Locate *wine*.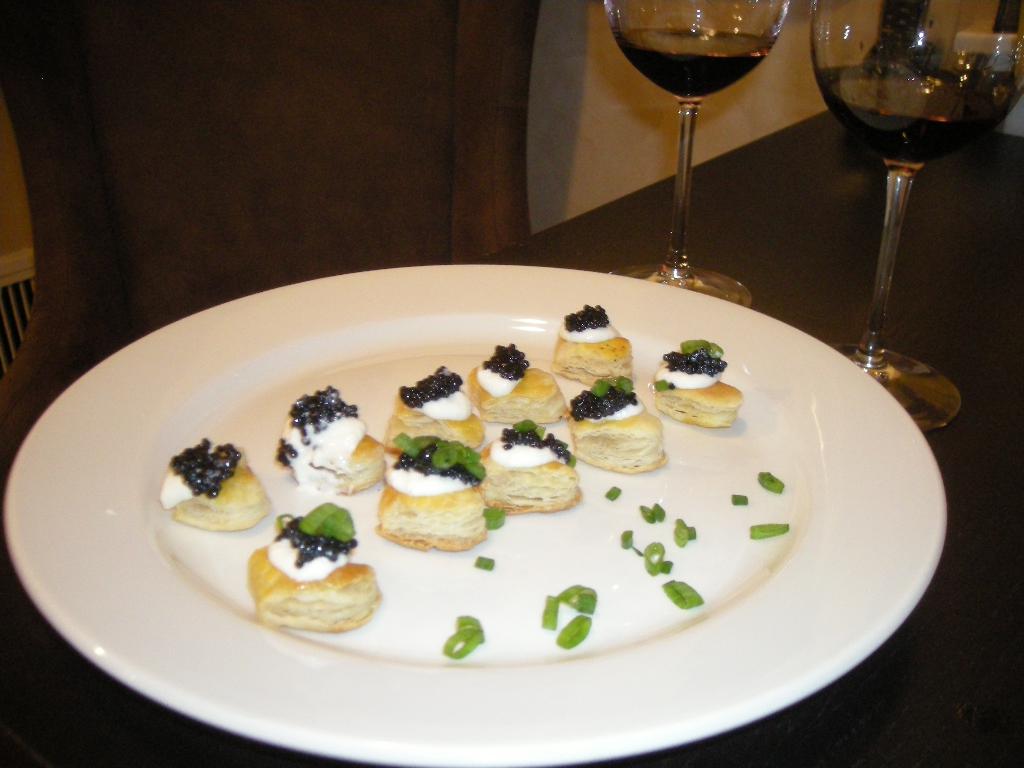
Bounding box: pyautogui.locateOnScreen(812, 61, 1019, 164).
